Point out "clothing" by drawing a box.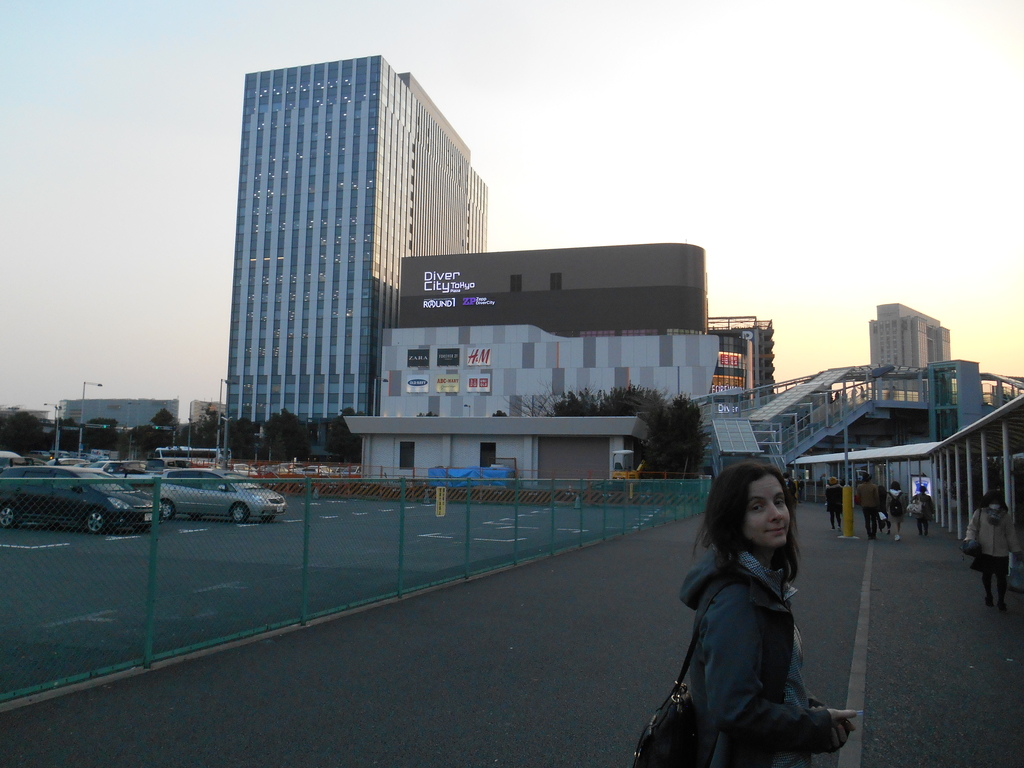
Rect(826, 484, 845, 515).
